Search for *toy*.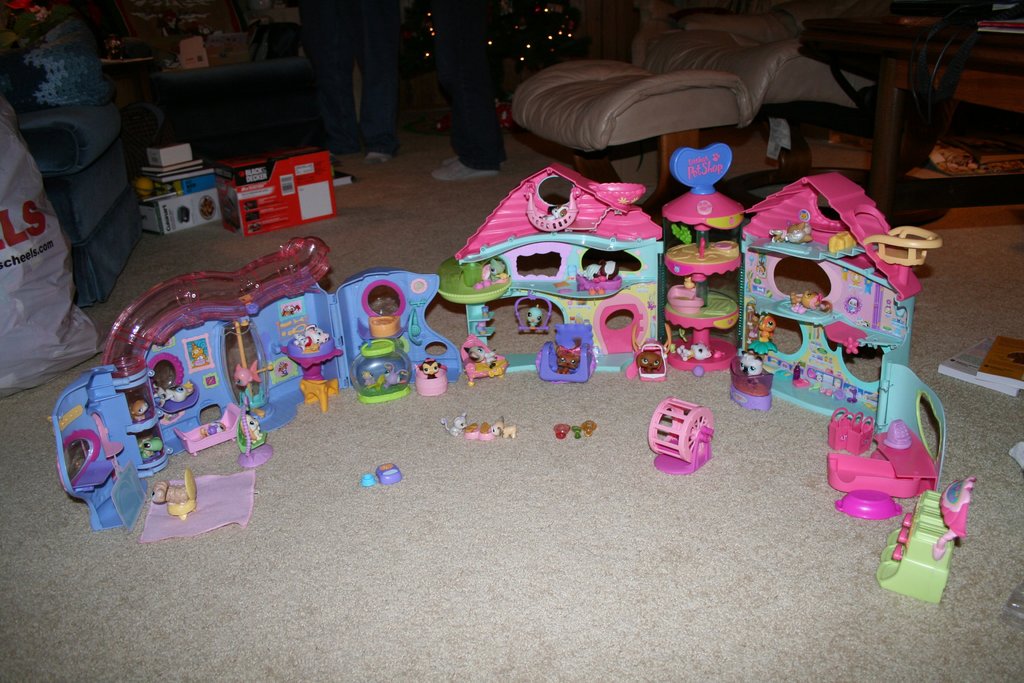
Found at <box>651,397,717,475</box>.
